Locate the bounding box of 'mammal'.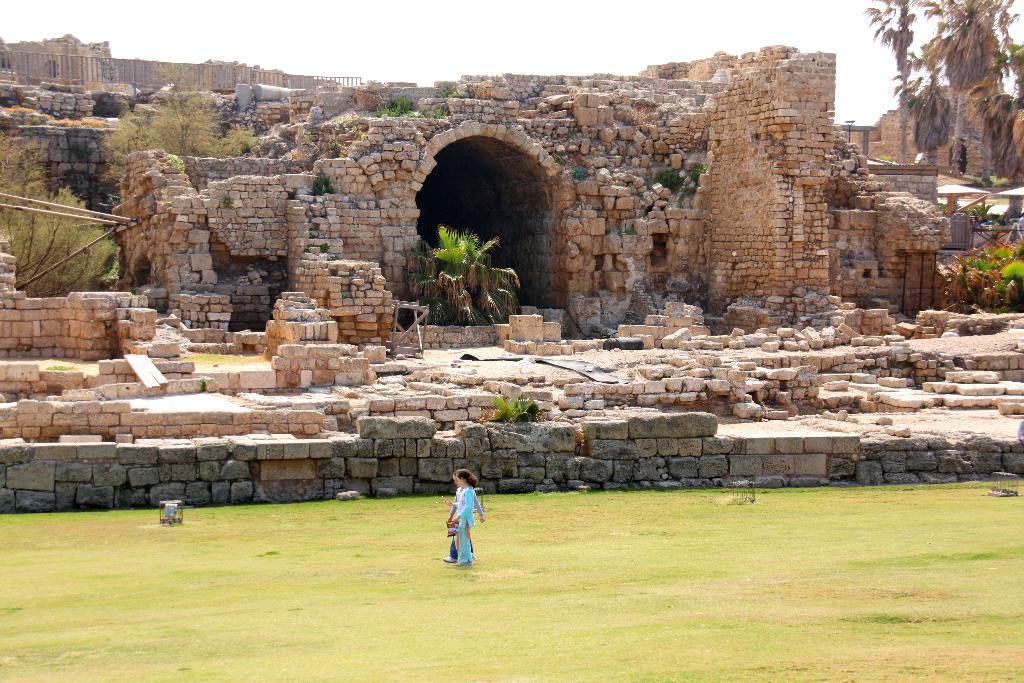
Bounding box: 446,472,484,563.
